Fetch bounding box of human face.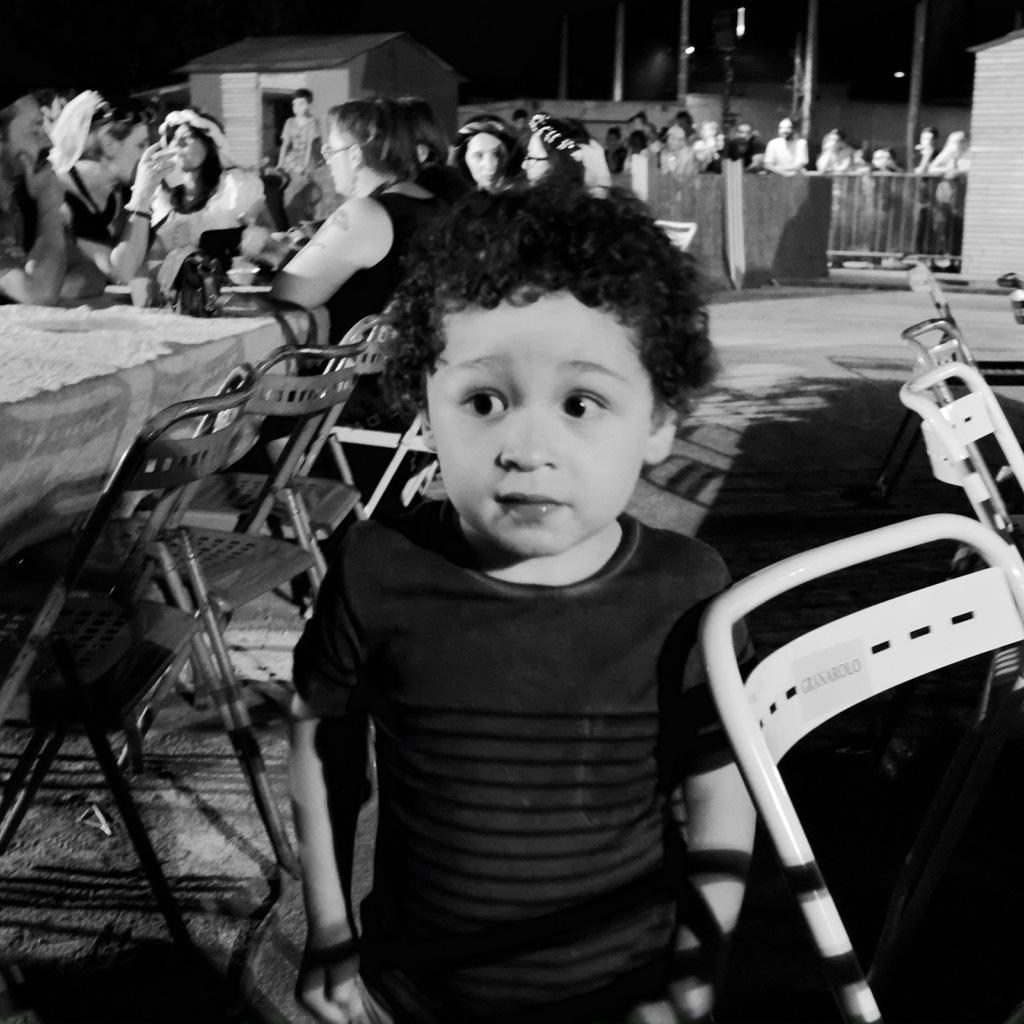
Bbox: BBox(519, 136, 547, 184).
